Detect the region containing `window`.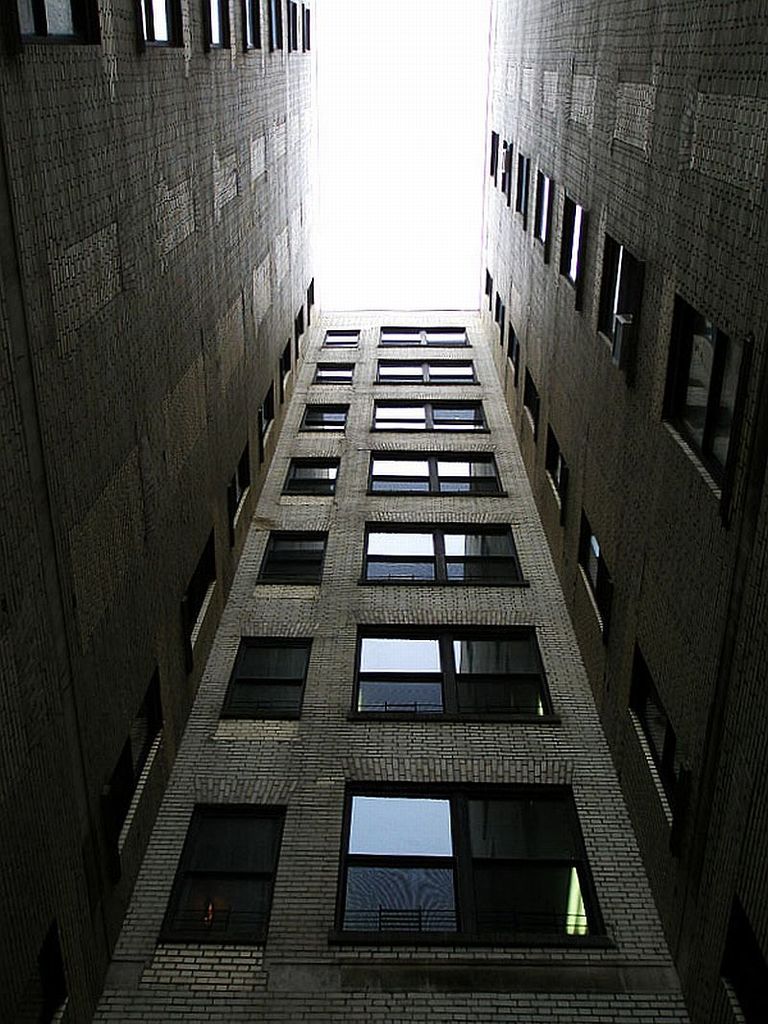
[298,403,350,432].
